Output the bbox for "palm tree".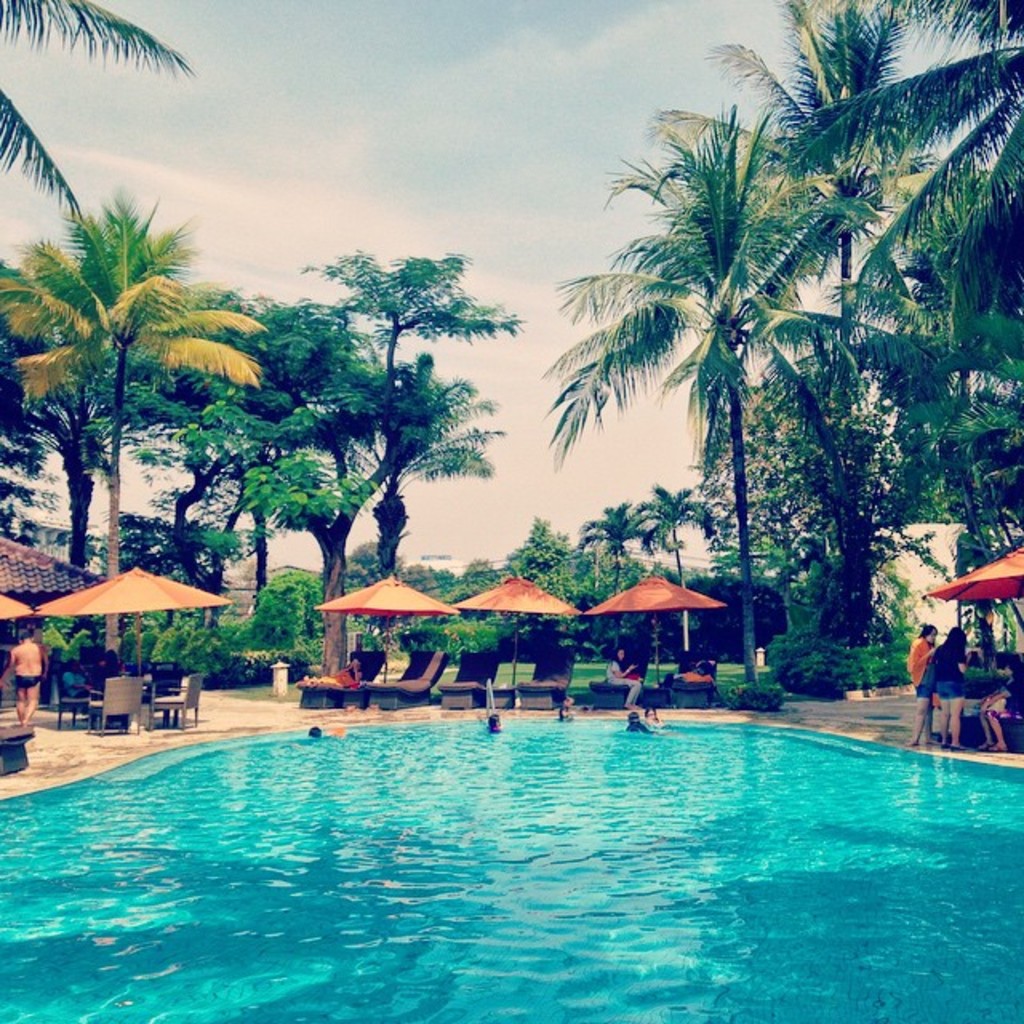
region(773, 3, 898, 363).
